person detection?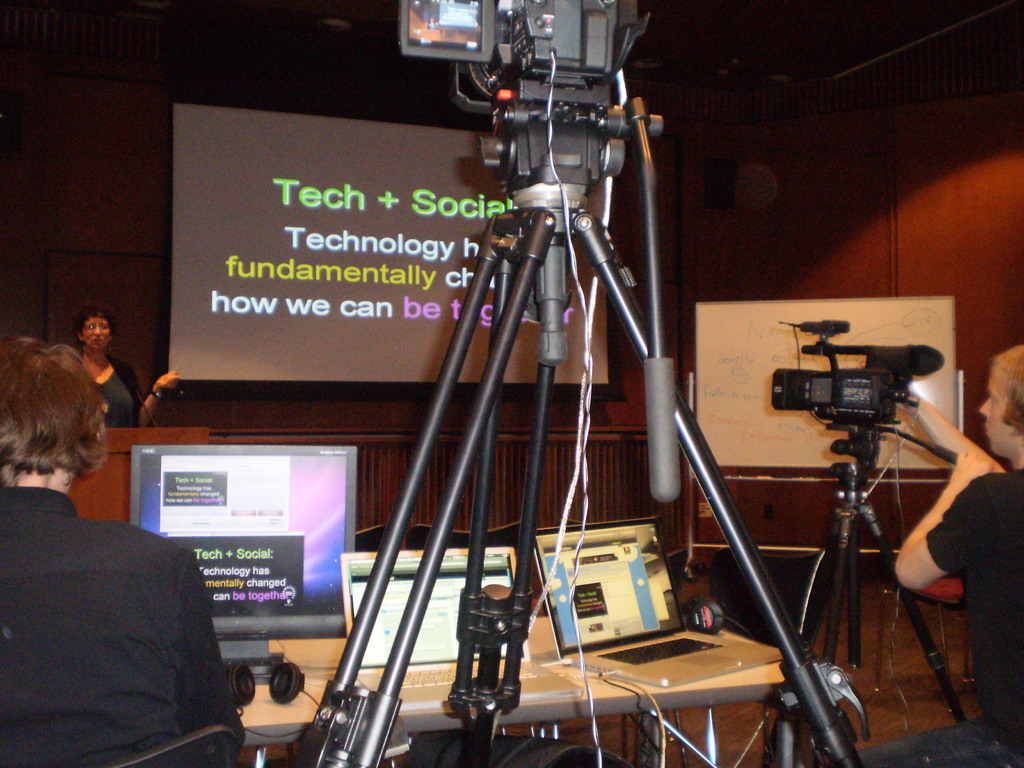
844 344 1023 767
